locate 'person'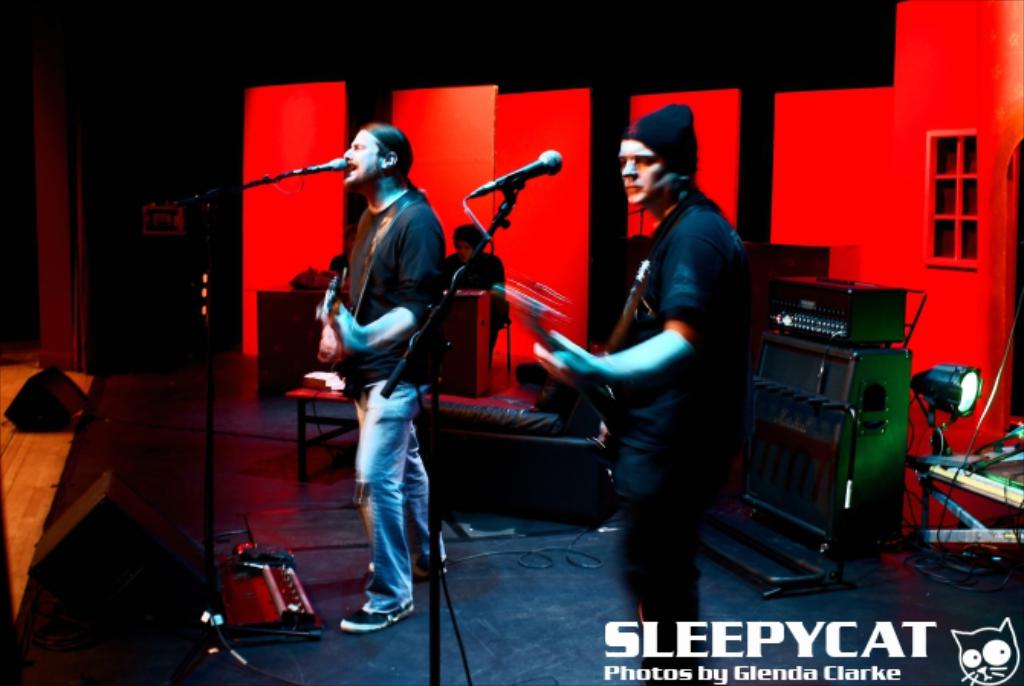
(443, 225, 503, 353)
